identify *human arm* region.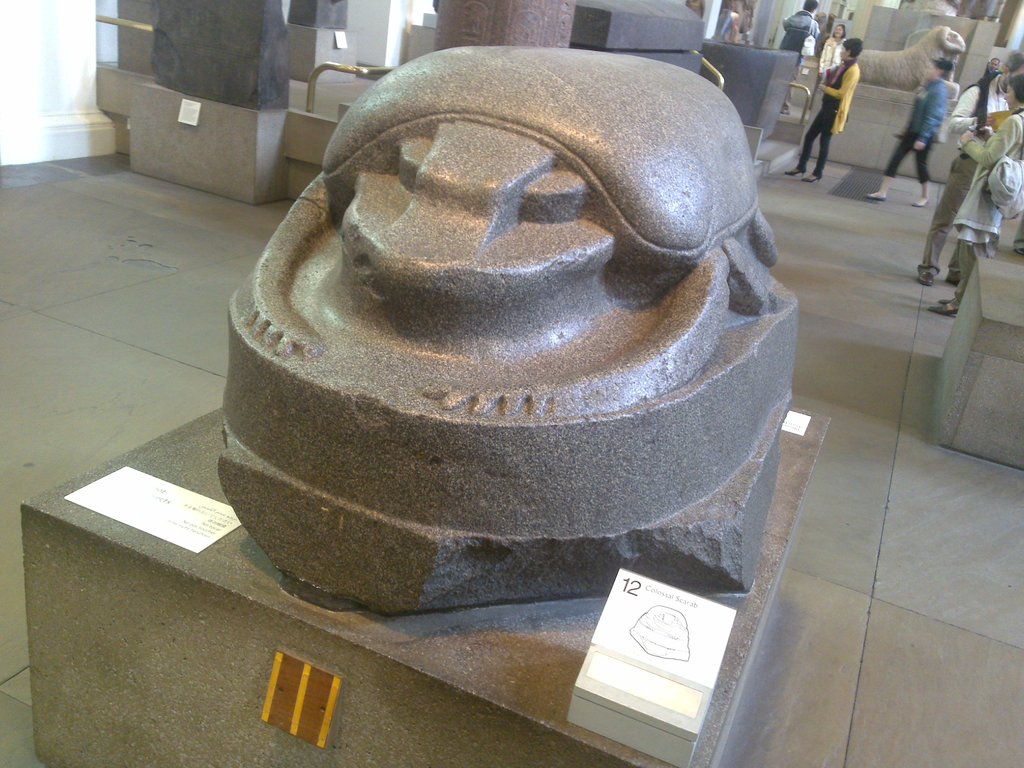
Region: bbox=[908, 83, 949, 156].
